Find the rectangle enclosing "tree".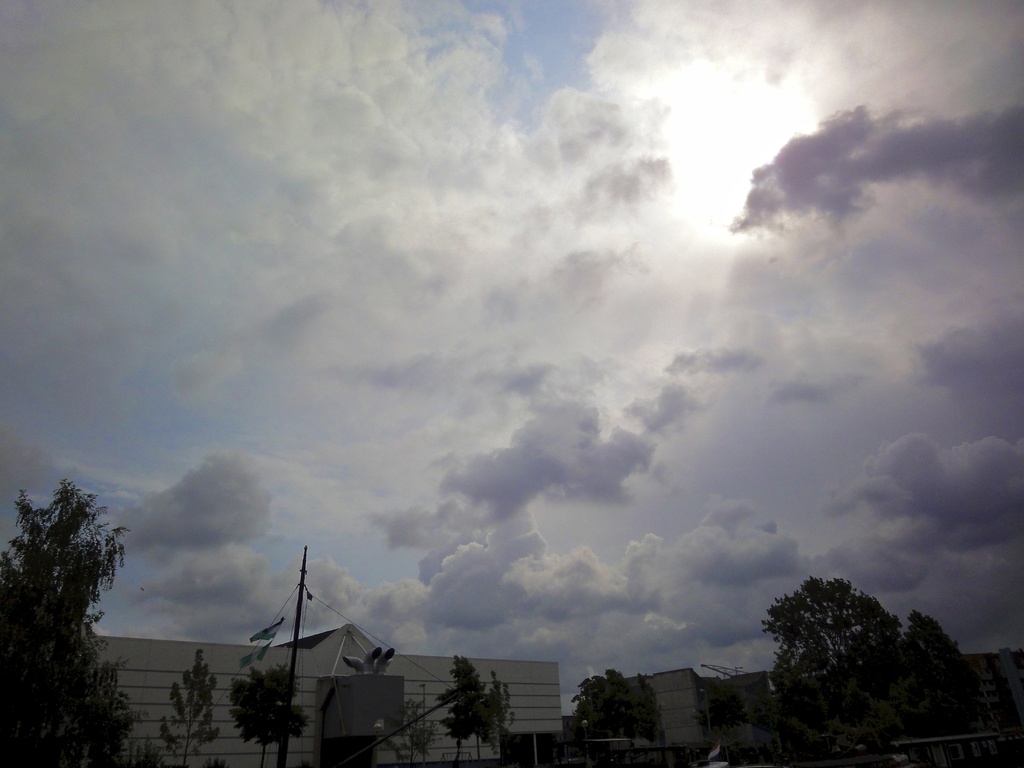
(12,451,122,743).
